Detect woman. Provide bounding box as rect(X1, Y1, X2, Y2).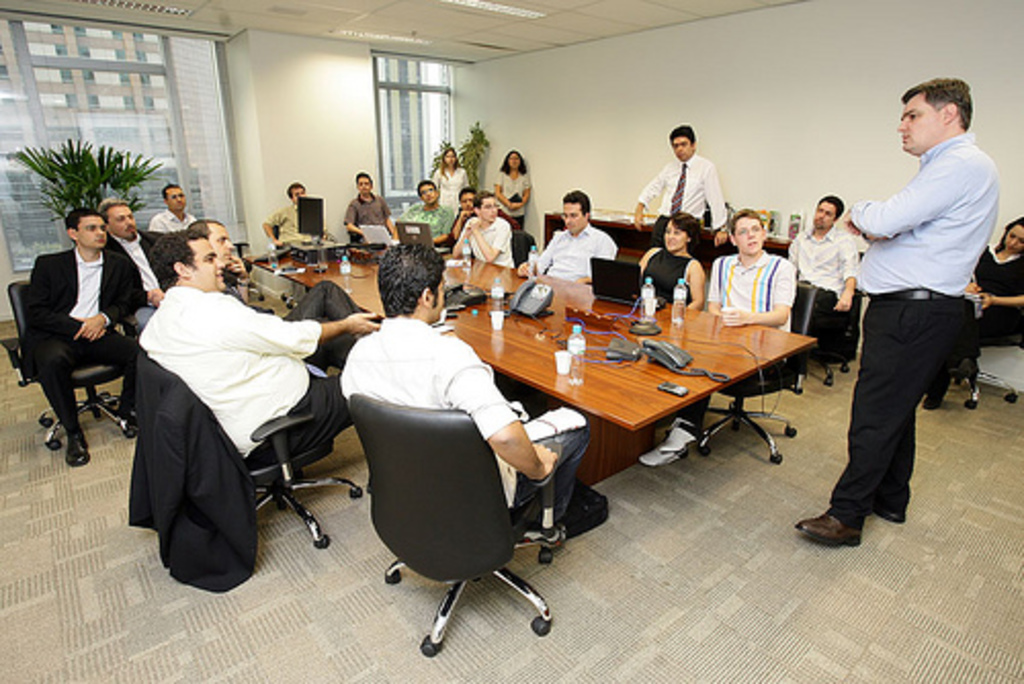
rect(428, 145, 469, 211).
